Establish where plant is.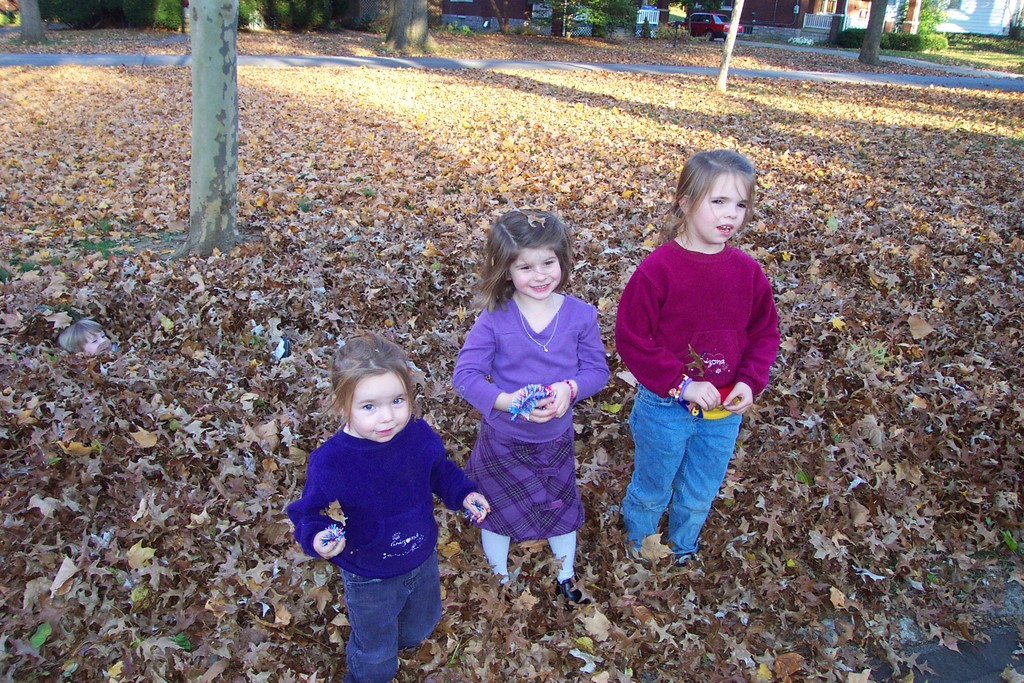
Established at (458, 24, 474, 33).
